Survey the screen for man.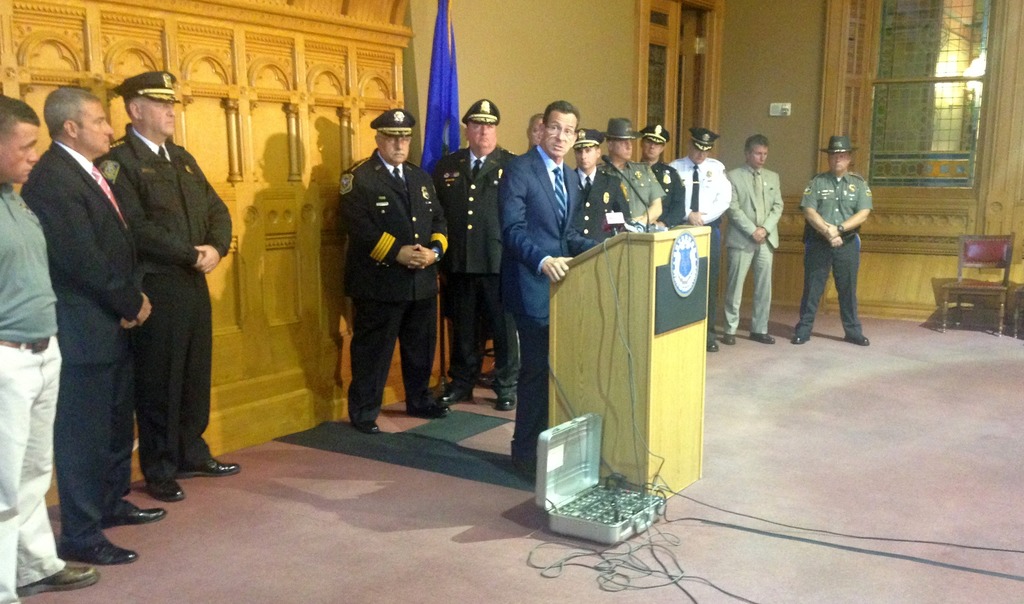
Survey found: select_region(0, 97, 98, 603).
